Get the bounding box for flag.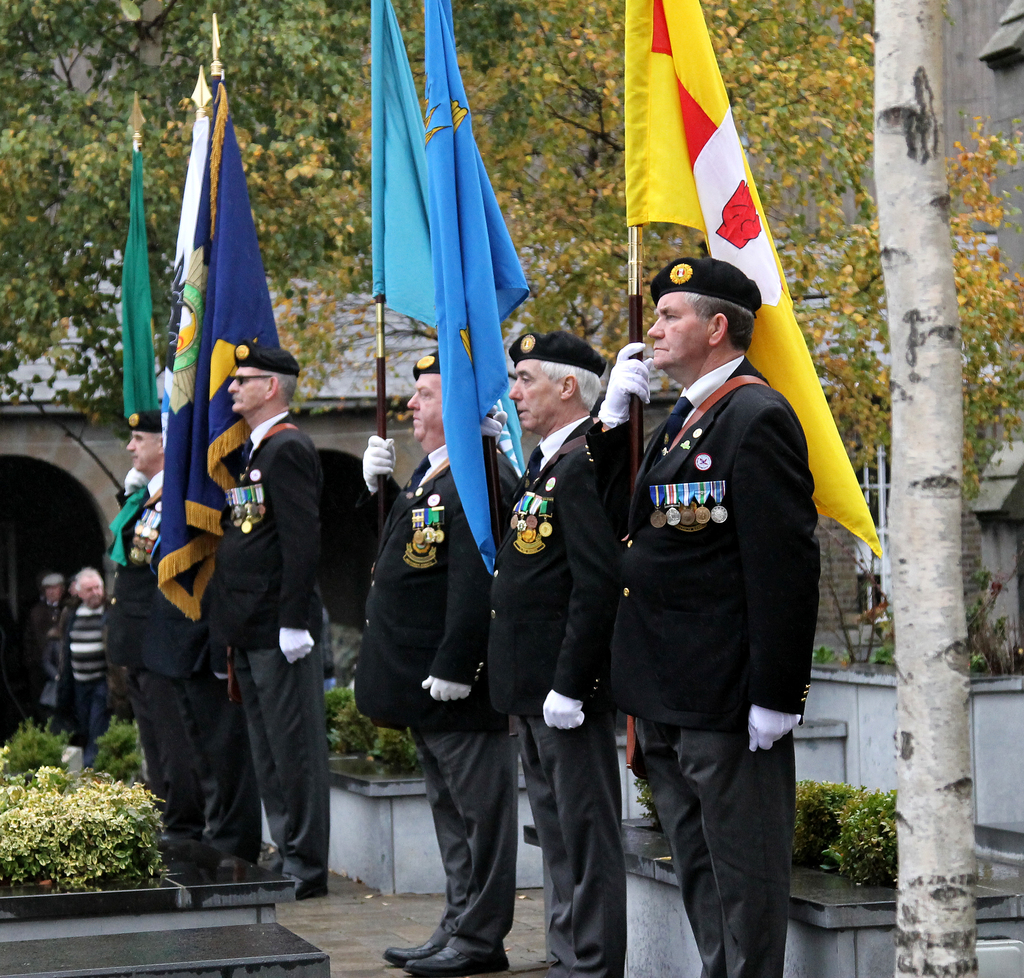
(x1=122, y1=140, x2=149, y2=576).
